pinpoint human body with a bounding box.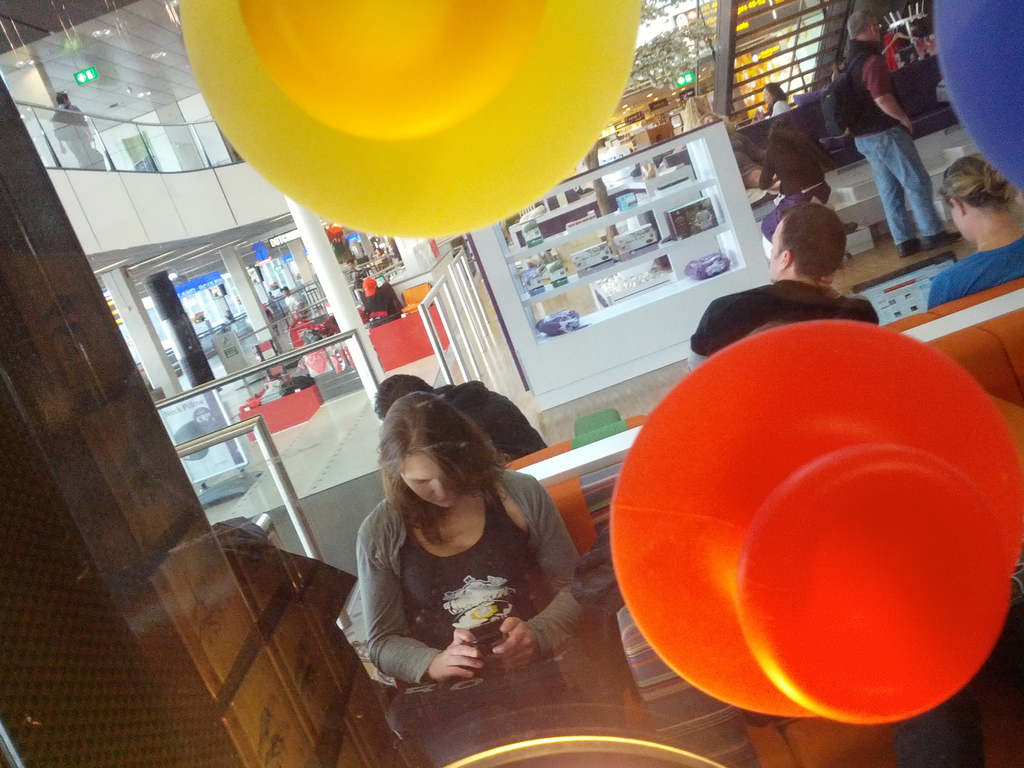
767/118/834/244.
